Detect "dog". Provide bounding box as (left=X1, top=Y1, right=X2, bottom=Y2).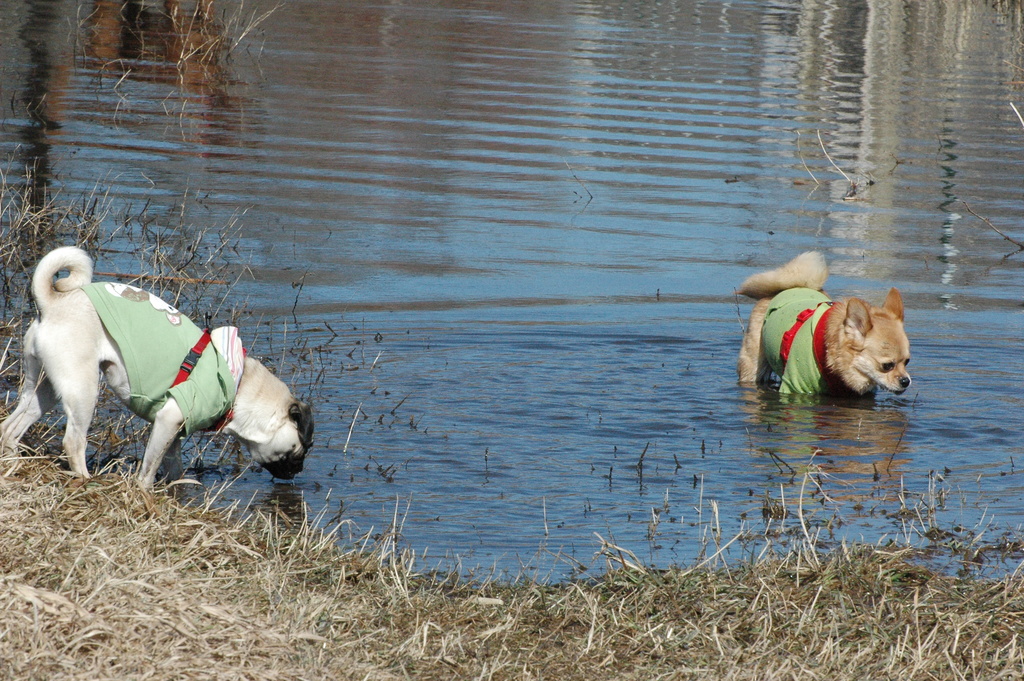
(left=0, top=246, right=316, bottom=494).
